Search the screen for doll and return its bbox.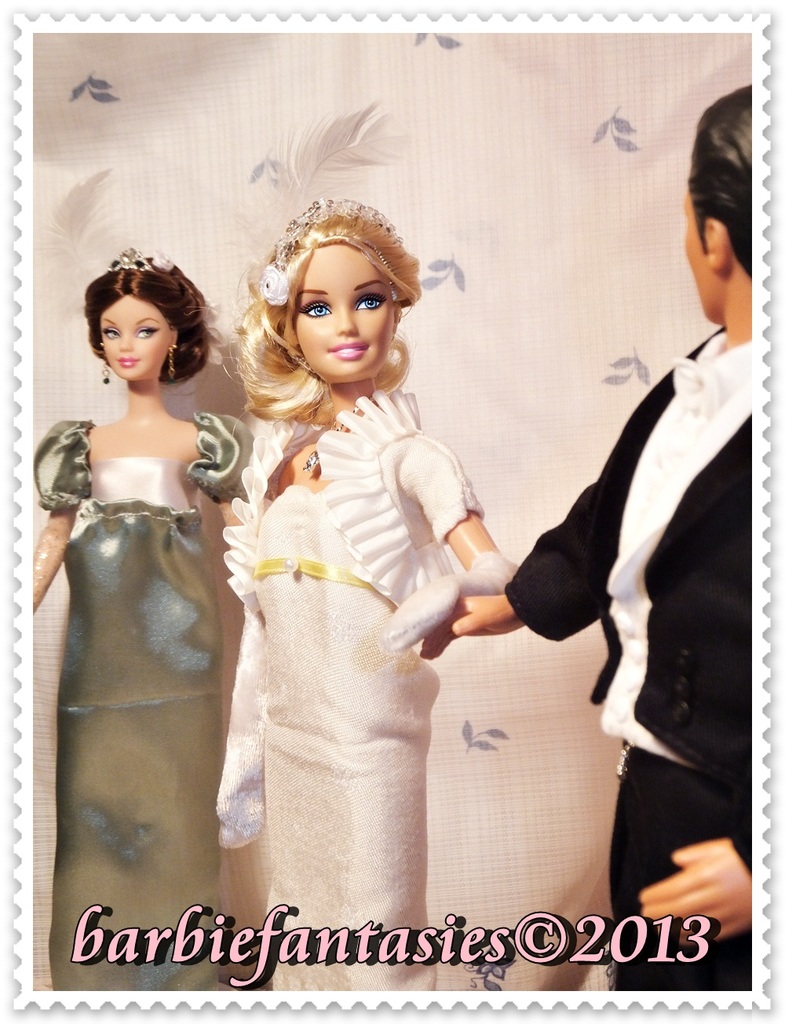
Found: box(227, 193, 506, 1011).
